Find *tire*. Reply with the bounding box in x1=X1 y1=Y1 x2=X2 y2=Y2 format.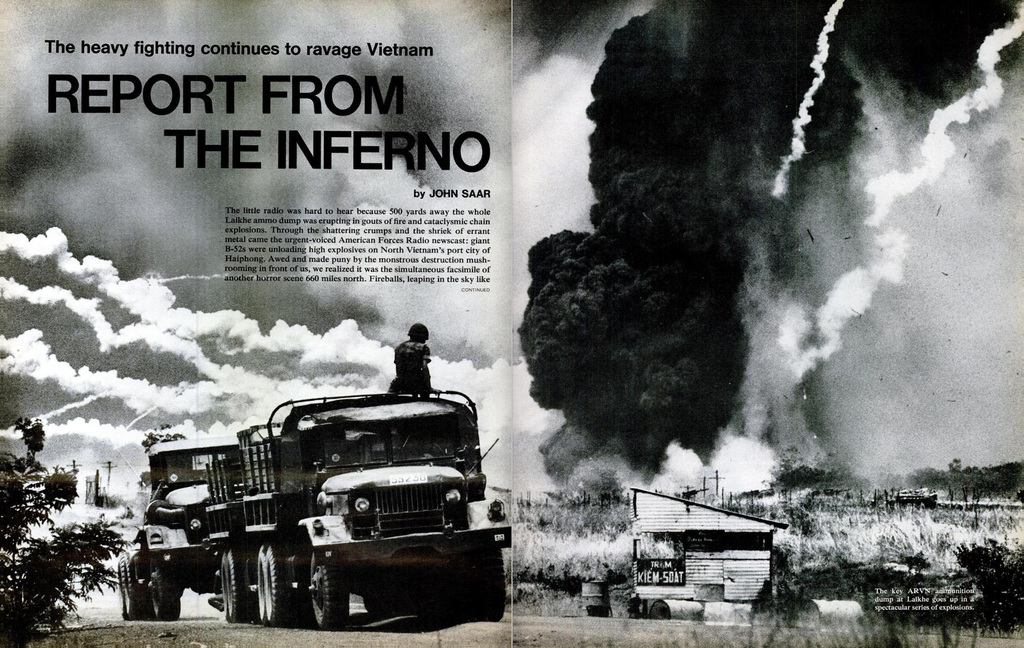
x1=117 y1=555 x2=130 y2=615.
